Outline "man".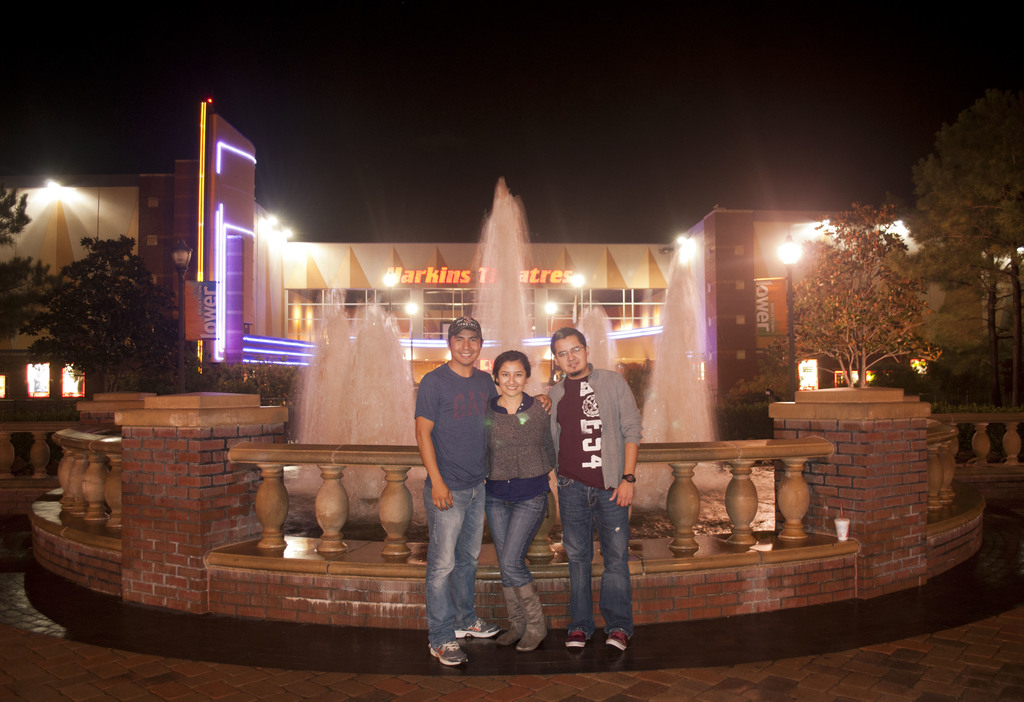
Outline: select_region(546, 325, 641, 653).
